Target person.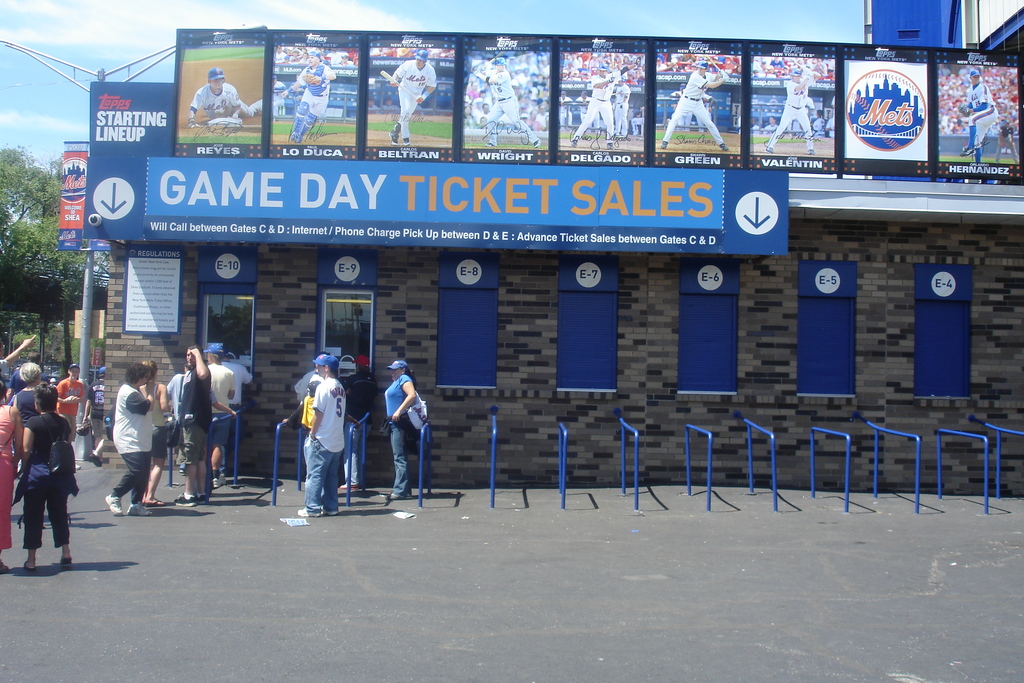
Target region: <box>187,72,261,125</box>.
